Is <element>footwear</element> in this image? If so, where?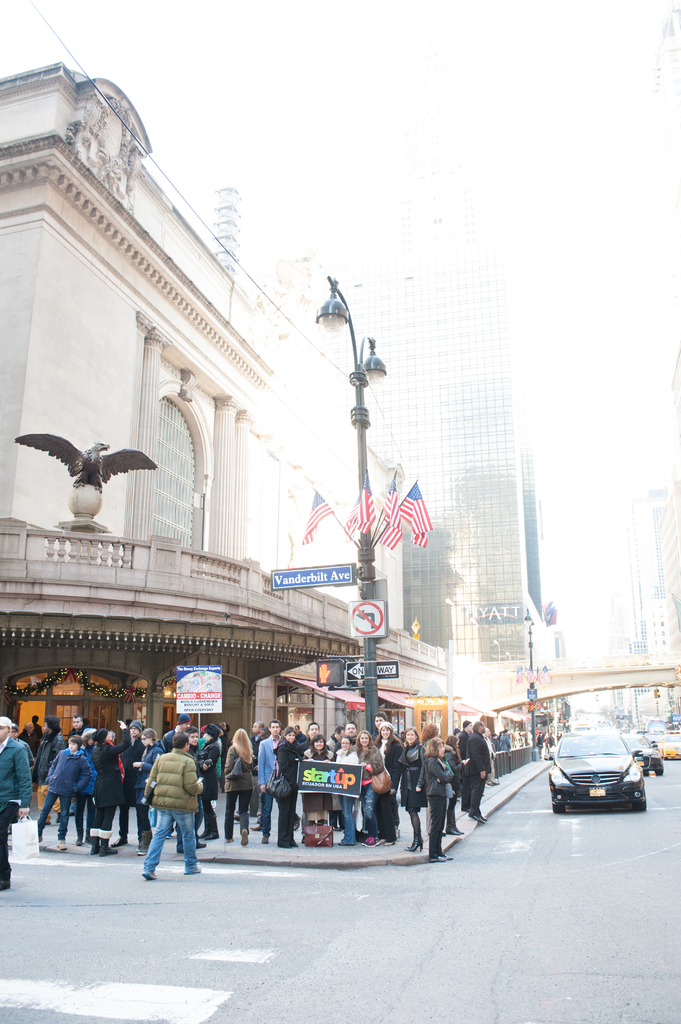
Yes, at bbox=[469, 812, 490, 824].
